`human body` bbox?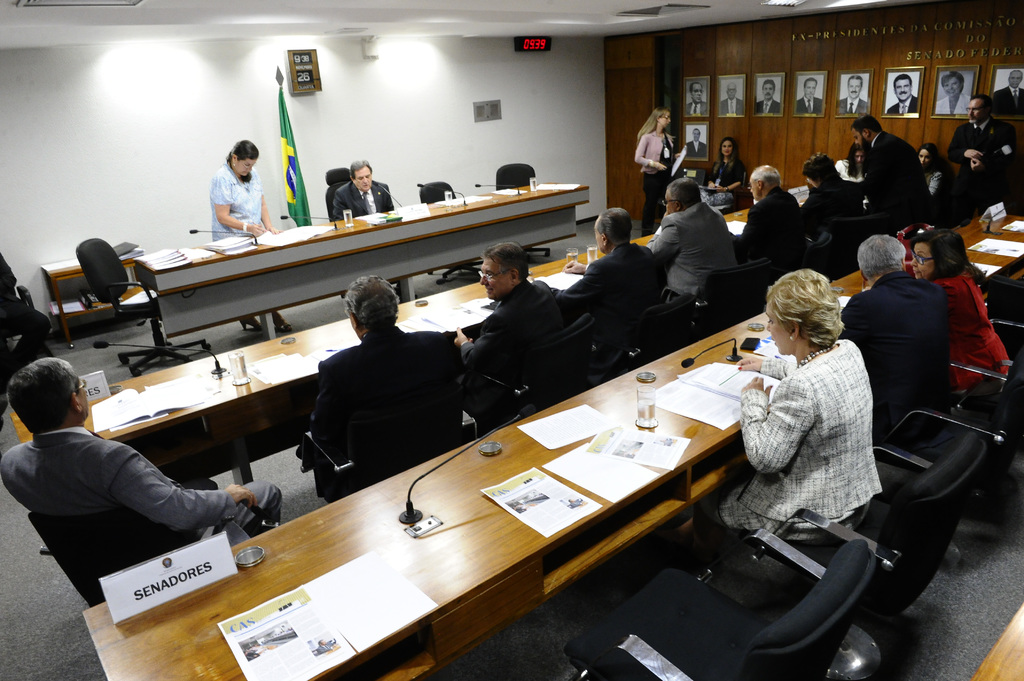
BBox(840, 234, 949, 456)
